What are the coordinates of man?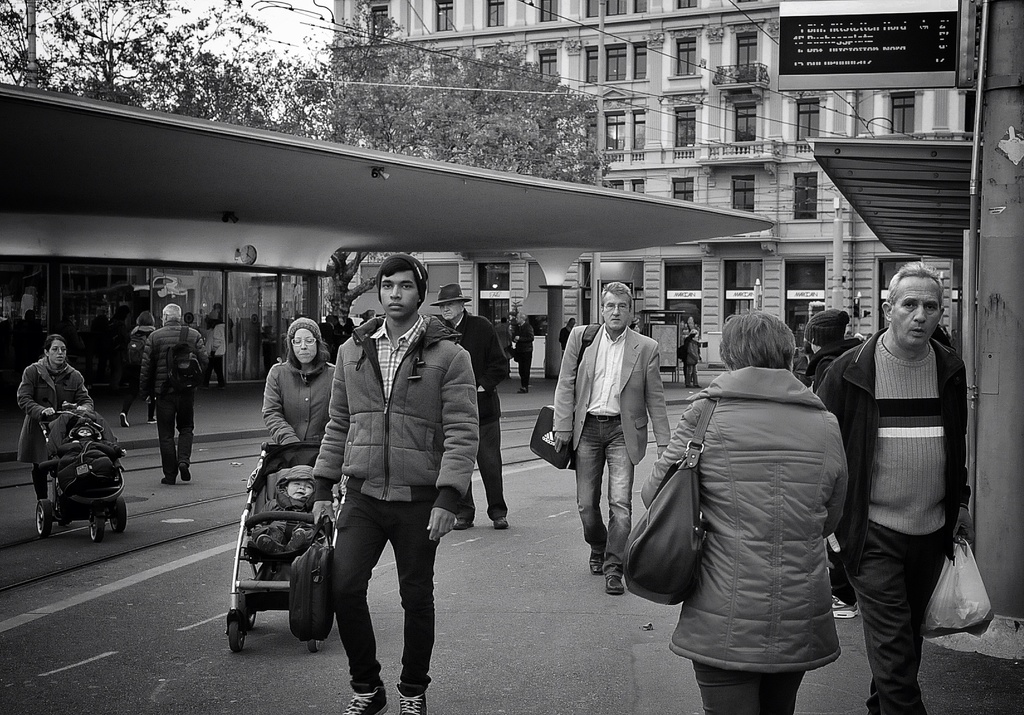
(left=552, top=284, right=671, bottom=594).
